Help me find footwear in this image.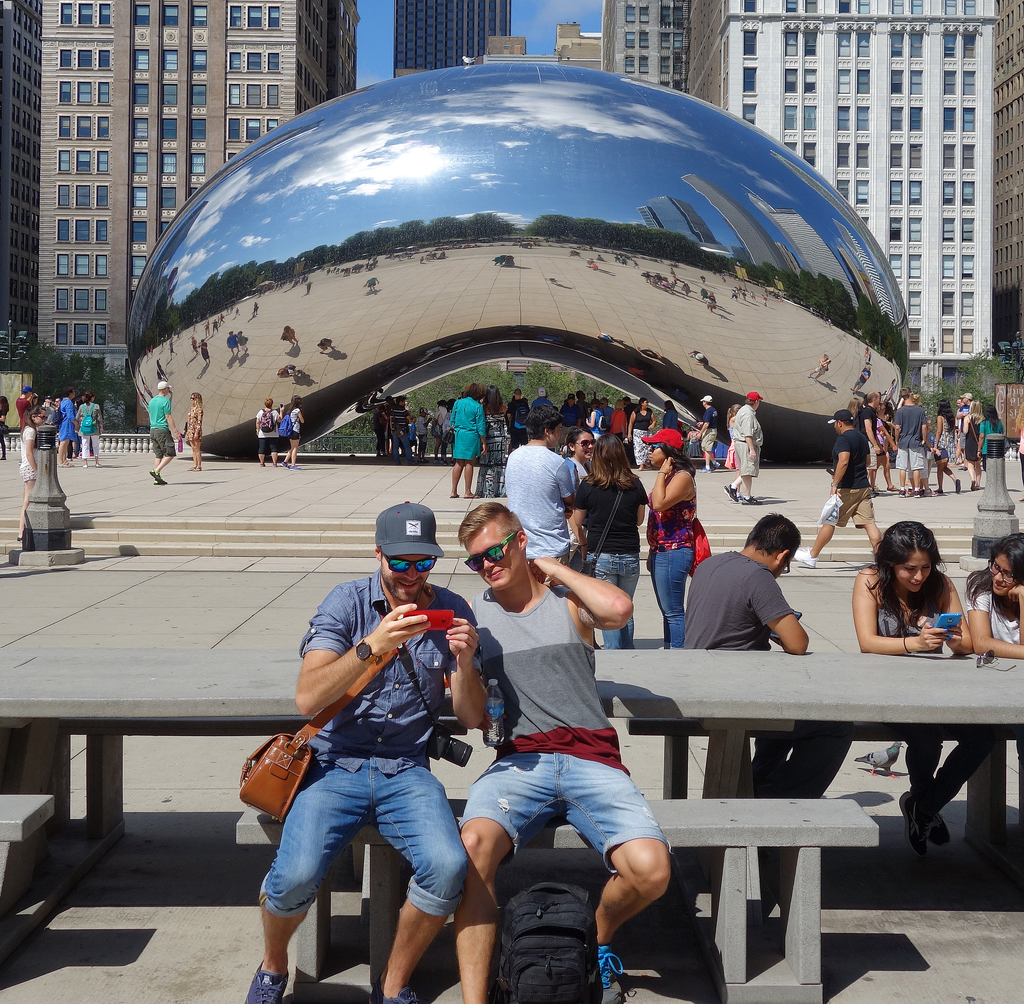
Found it: <box>153,476,167,485</box>.
